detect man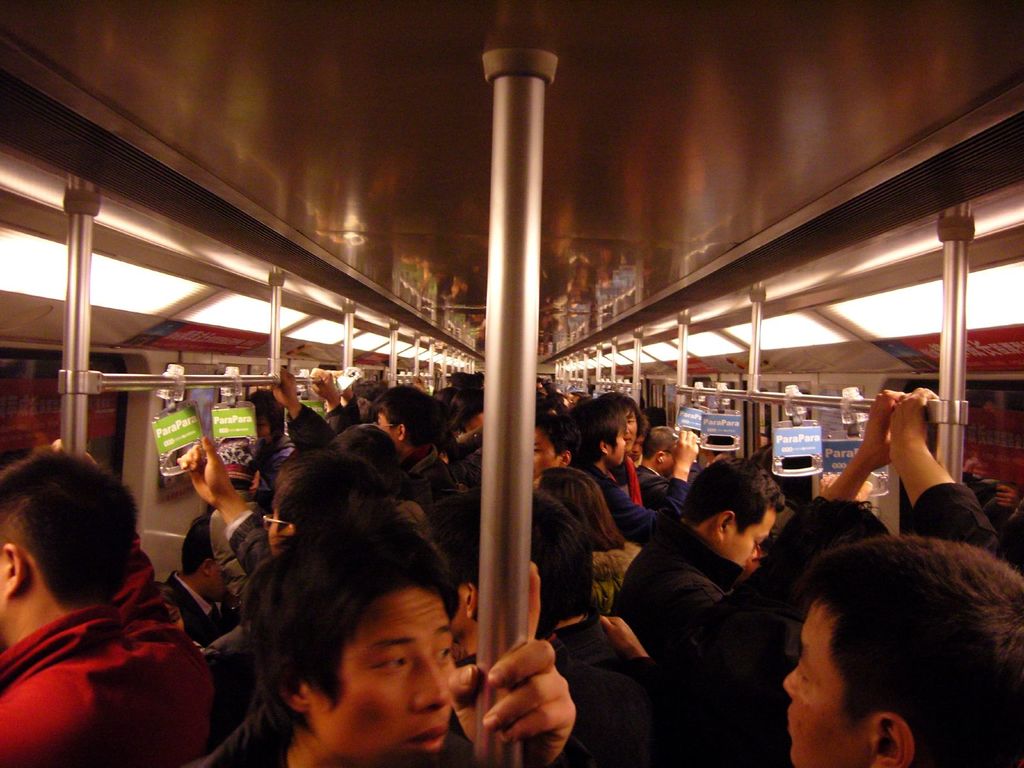
[170, 512, 231, 652]
